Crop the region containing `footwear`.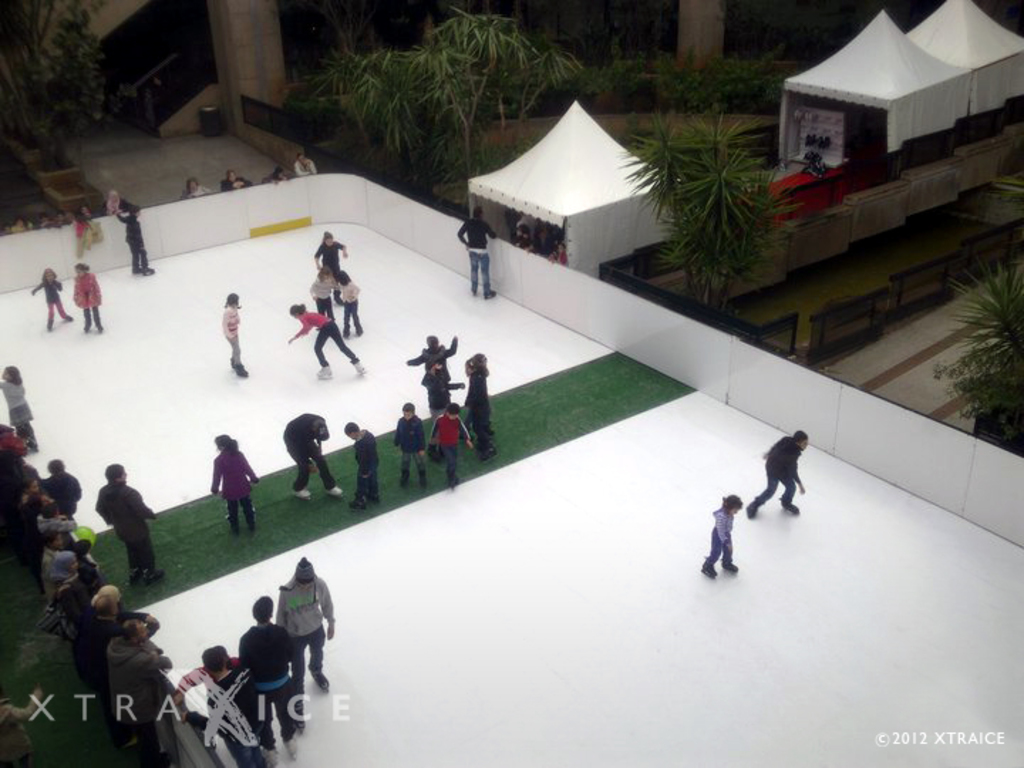
Crop region: {"x1": 721, "y1": 560, "x2": 741, "y2": 572}.
